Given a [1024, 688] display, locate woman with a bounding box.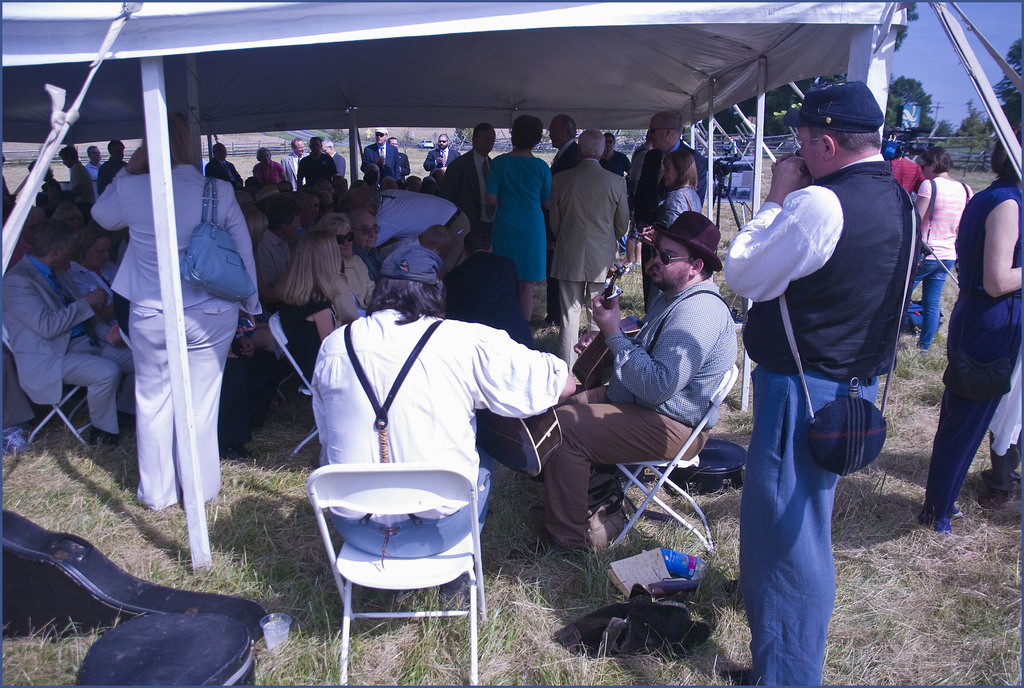
Located: [left=913, top=134, right=1023, bottom=532].
